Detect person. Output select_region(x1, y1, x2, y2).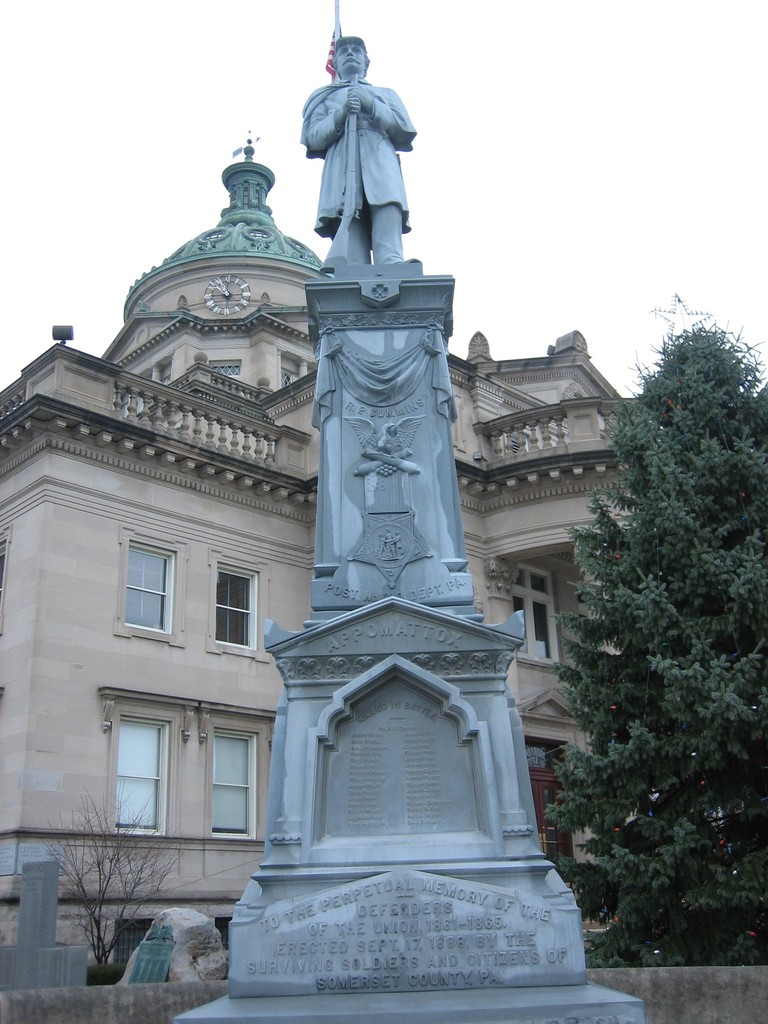
select_region(285, 12, 433, 300).
